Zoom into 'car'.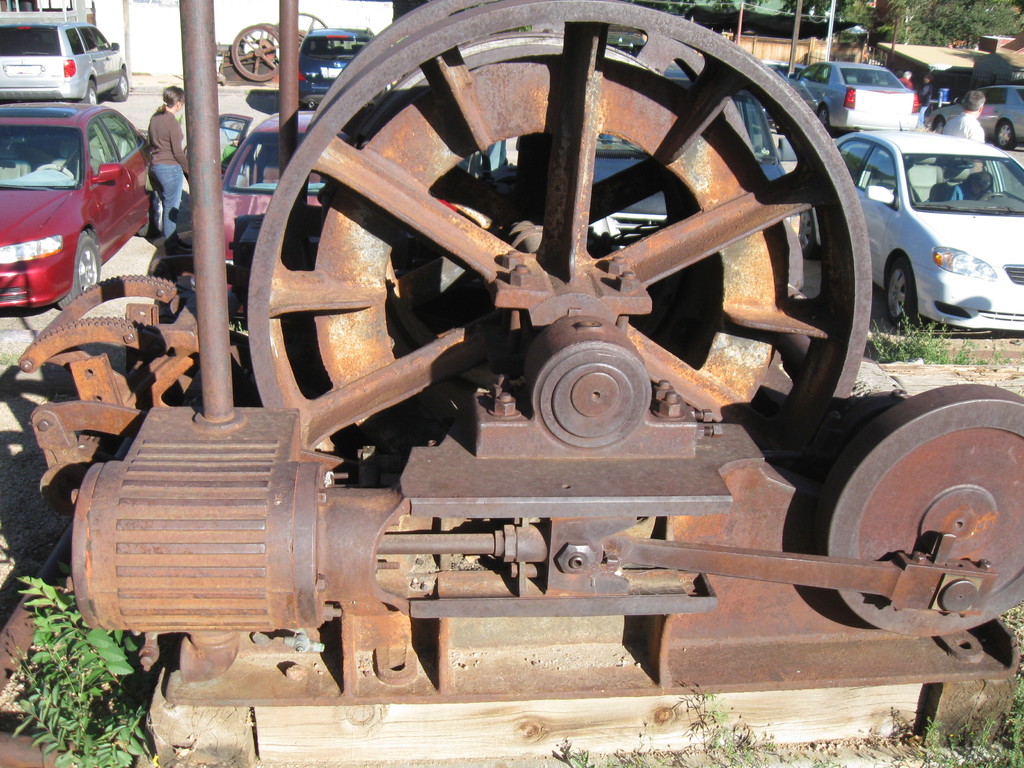
Zoom target: bbox=[788, 61, 921, 129].
